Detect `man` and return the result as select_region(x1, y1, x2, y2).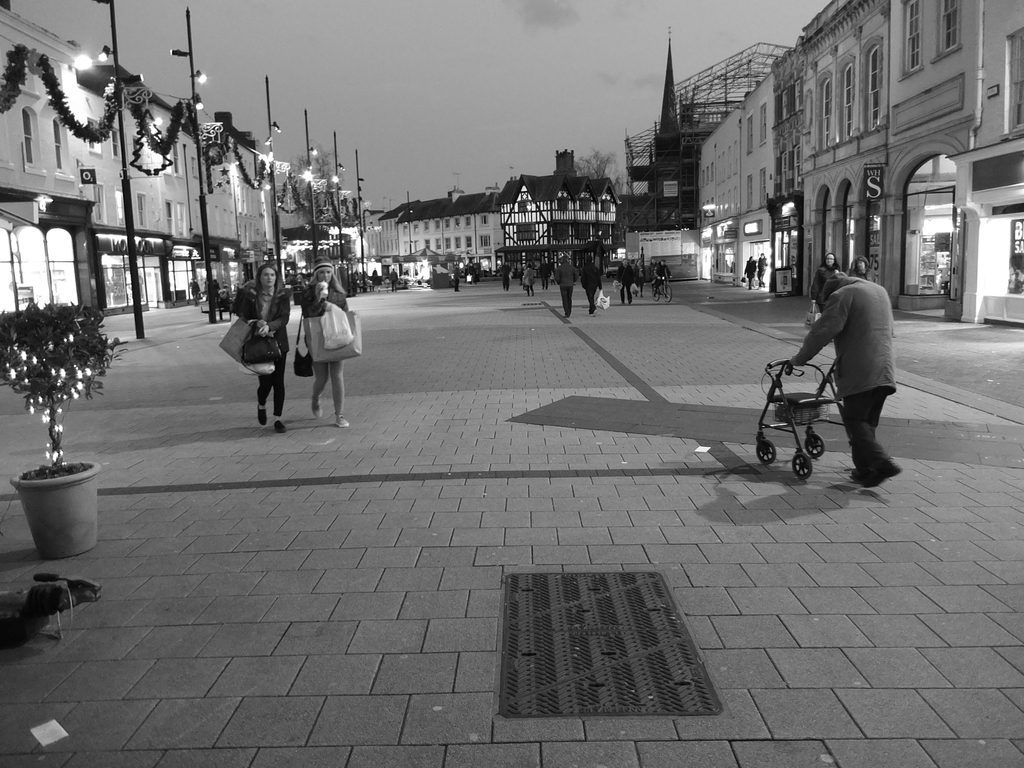
select_region(578, 254, 599, 320).
